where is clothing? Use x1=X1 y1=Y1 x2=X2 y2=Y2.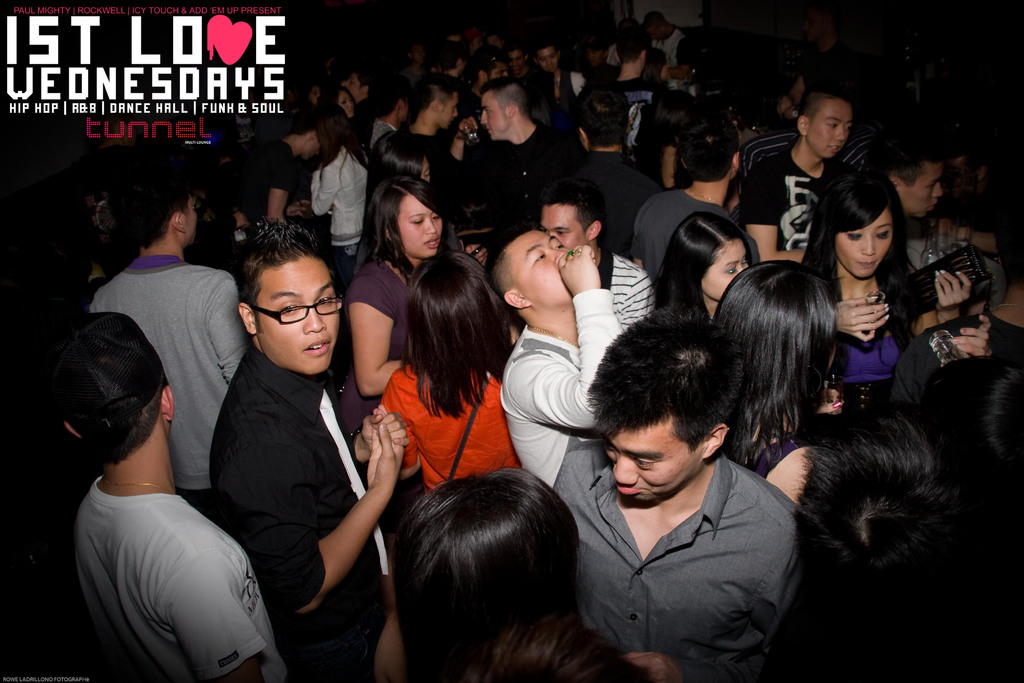
x1=398 y1=121 x2=463 y2=215.
